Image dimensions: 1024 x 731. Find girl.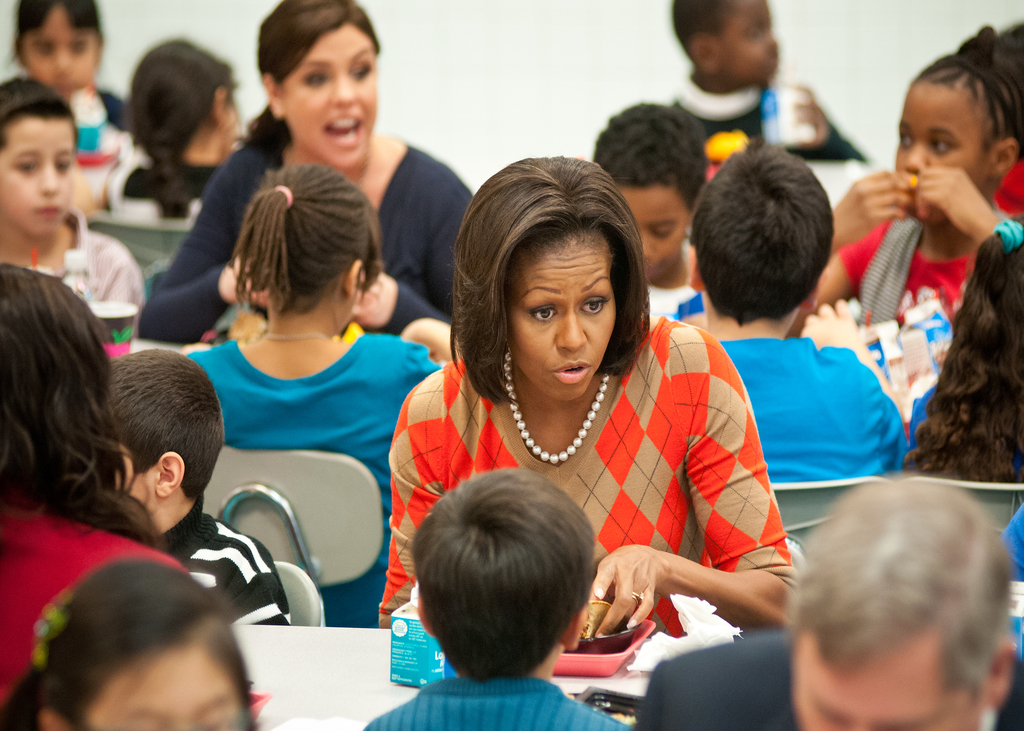
{"x1": 184, "y1": 162, "x2": 442, "y2": 627}.
